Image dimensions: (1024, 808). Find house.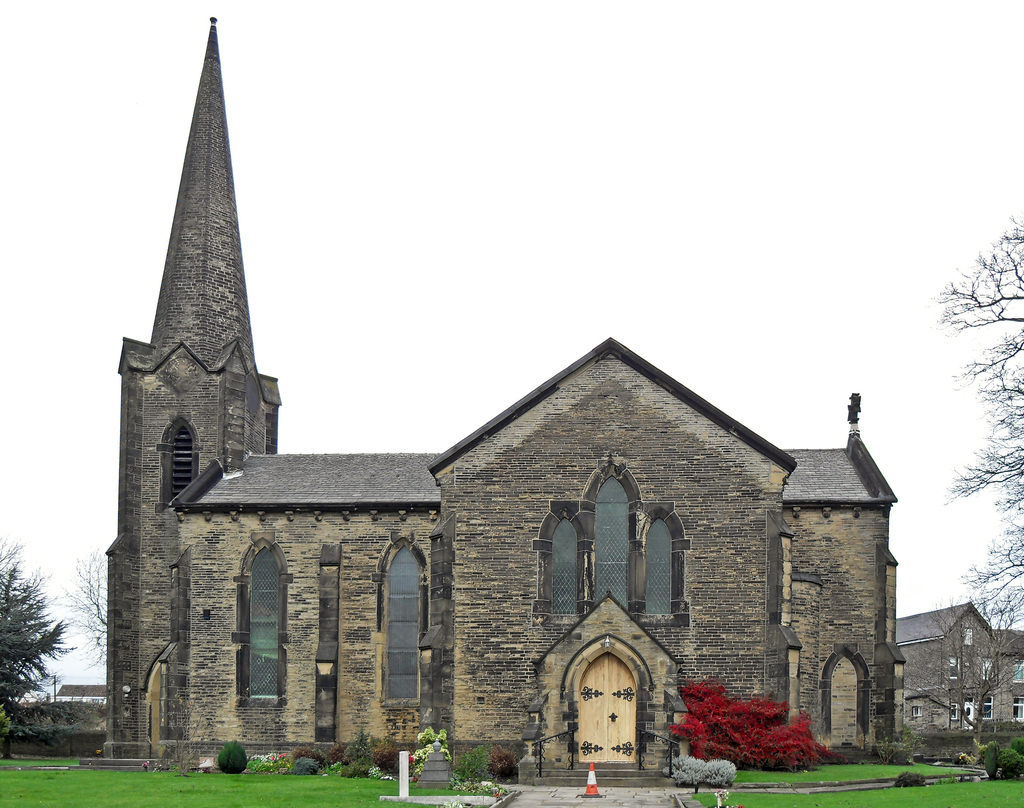
[left=989, top=625, right=1023, bottom=732].
